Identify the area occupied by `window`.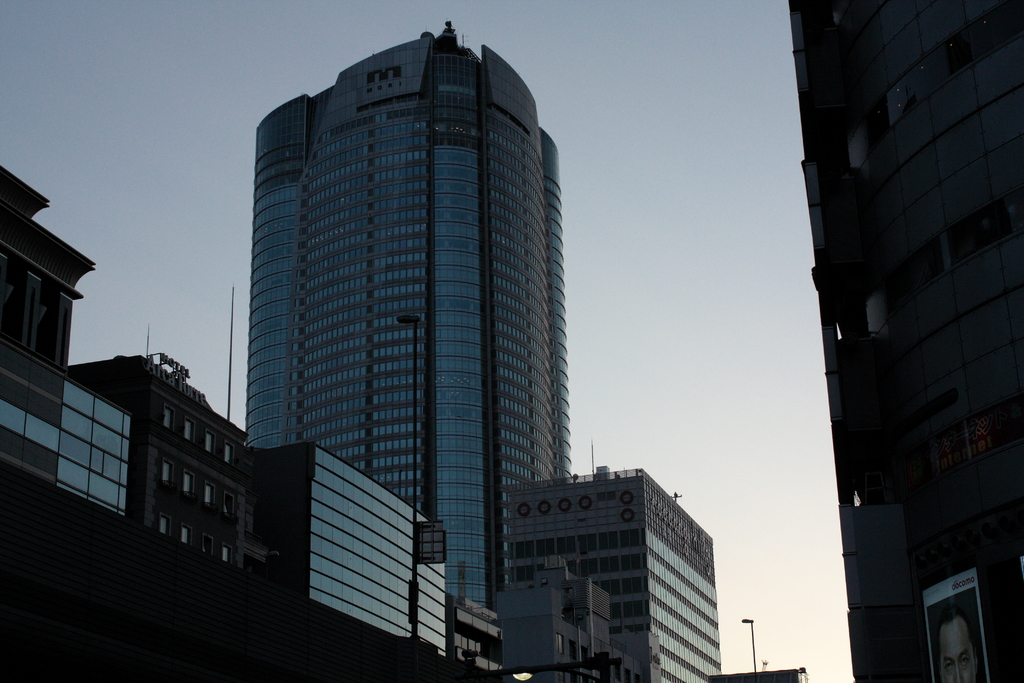
Area: box(181, 416, 197, 450).
